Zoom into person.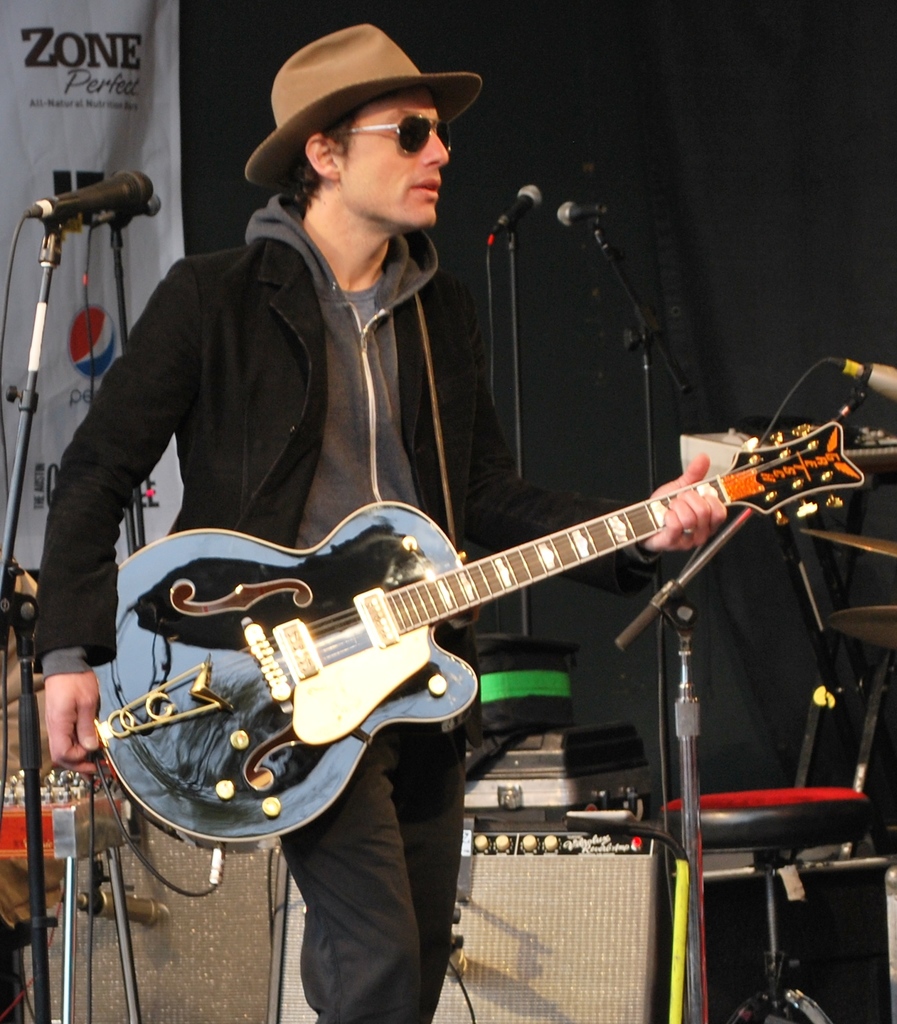
Zoom target: left=45, top=19, right=730, bottom=1022.
